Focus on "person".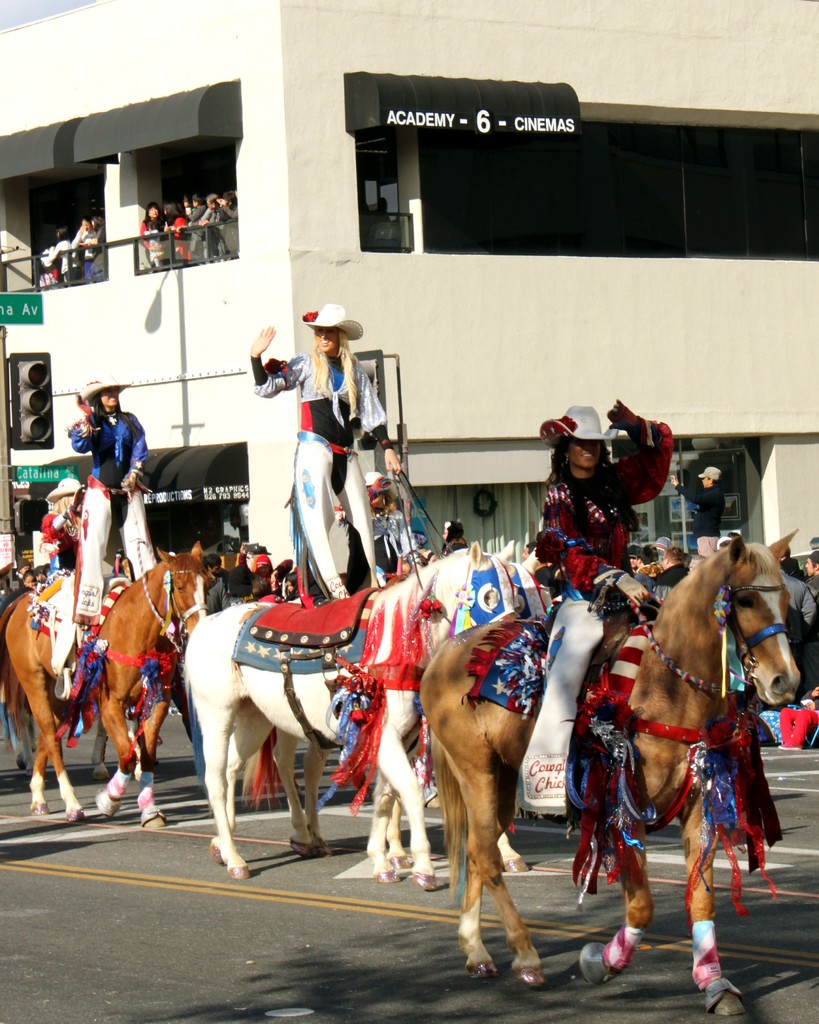
Focused at (left=140, top=200, right=161, bottom=263).
